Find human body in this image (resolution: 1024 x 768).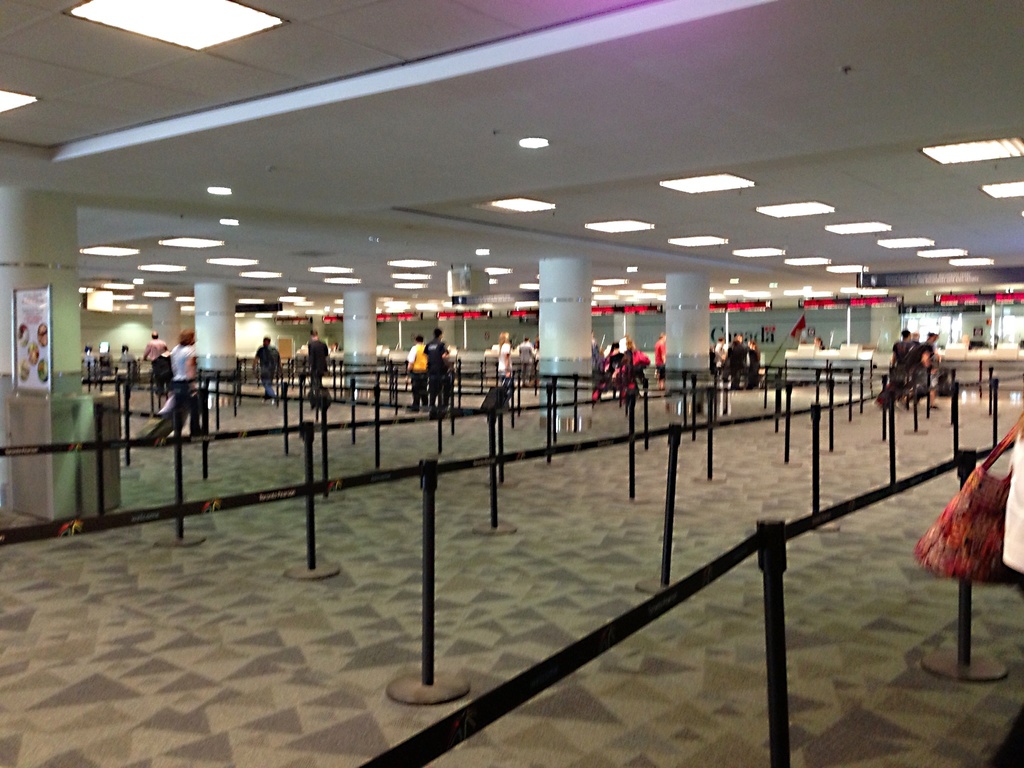
left=911, top=341, right=940, bottom=410.
